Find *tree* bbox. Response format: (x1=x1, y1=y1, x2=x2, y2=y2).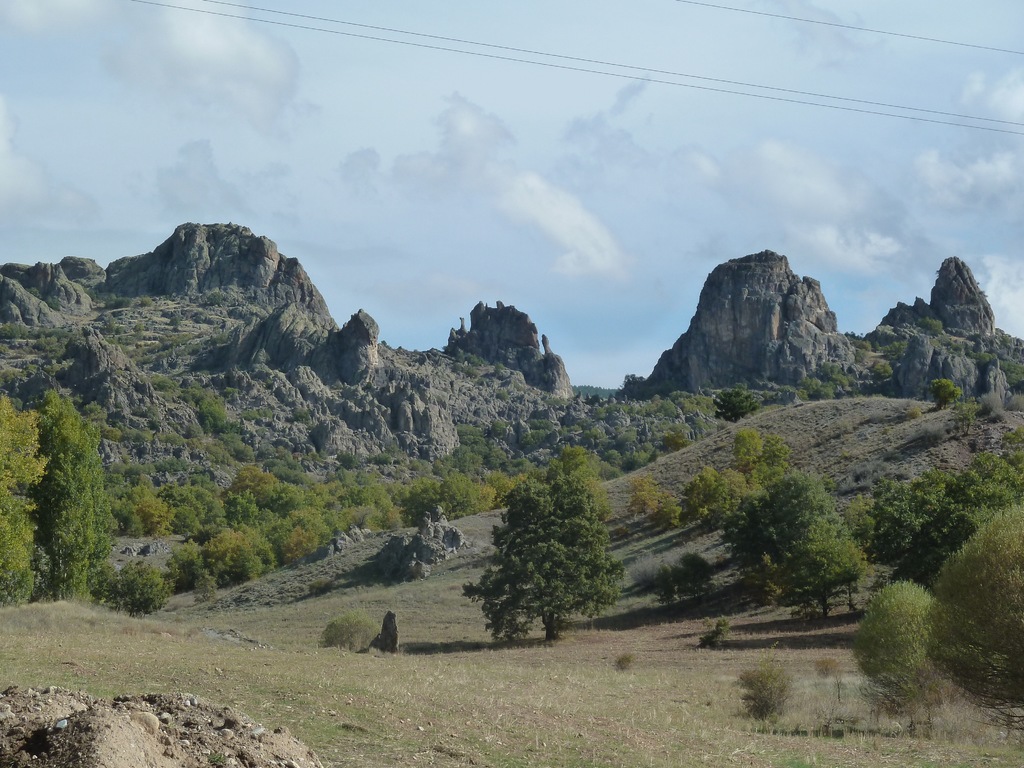
(x1=722, y1=461, x2=841, y2=574).
